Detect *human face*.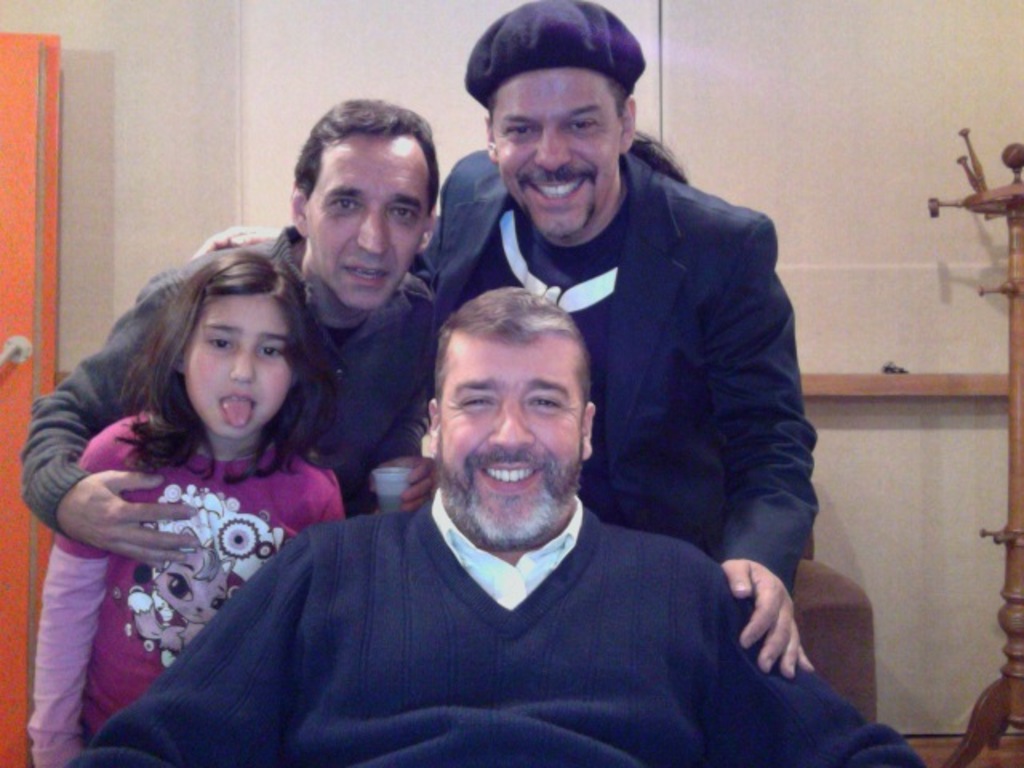
Detected at [299, 134, 434, 302].
